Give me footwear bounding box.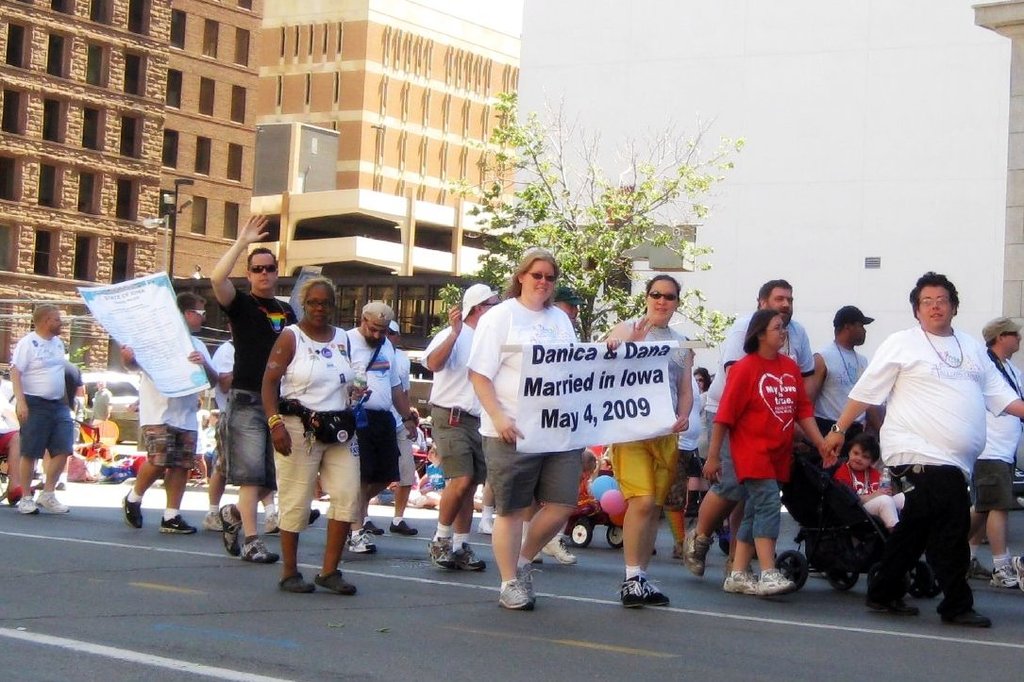
159,514,194,534.
